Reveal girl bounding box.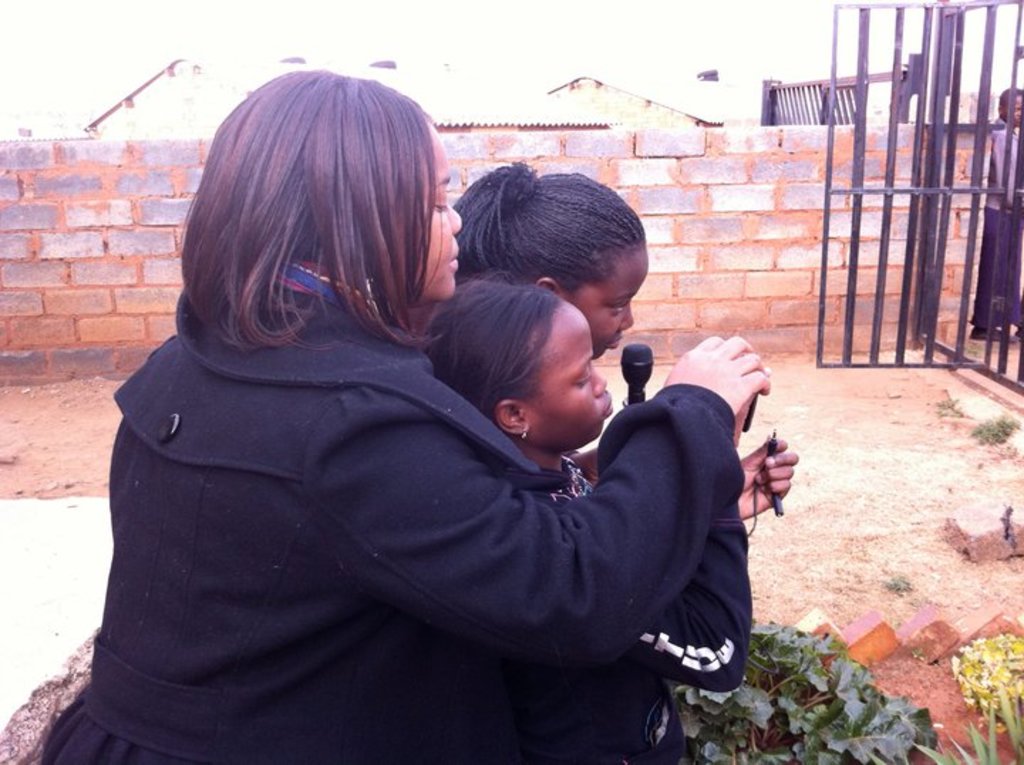
Revealed: (left=454, top=159, right=798, bottom=523).
